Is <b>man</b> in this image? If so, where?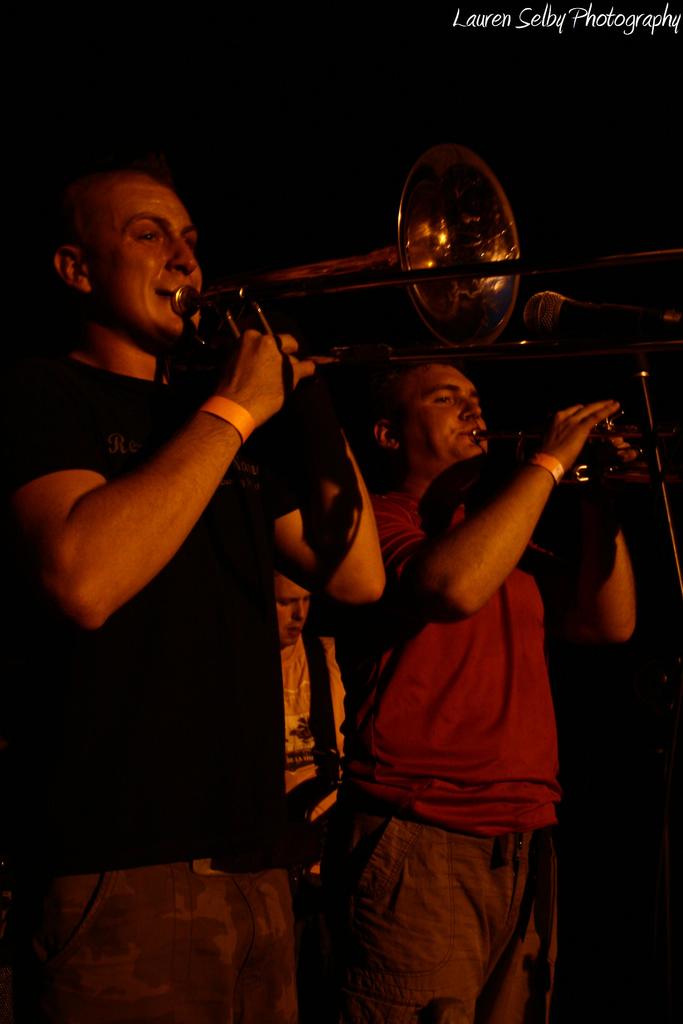
Yes, at [x1=31, y1=109, x2=416, y2=988].
